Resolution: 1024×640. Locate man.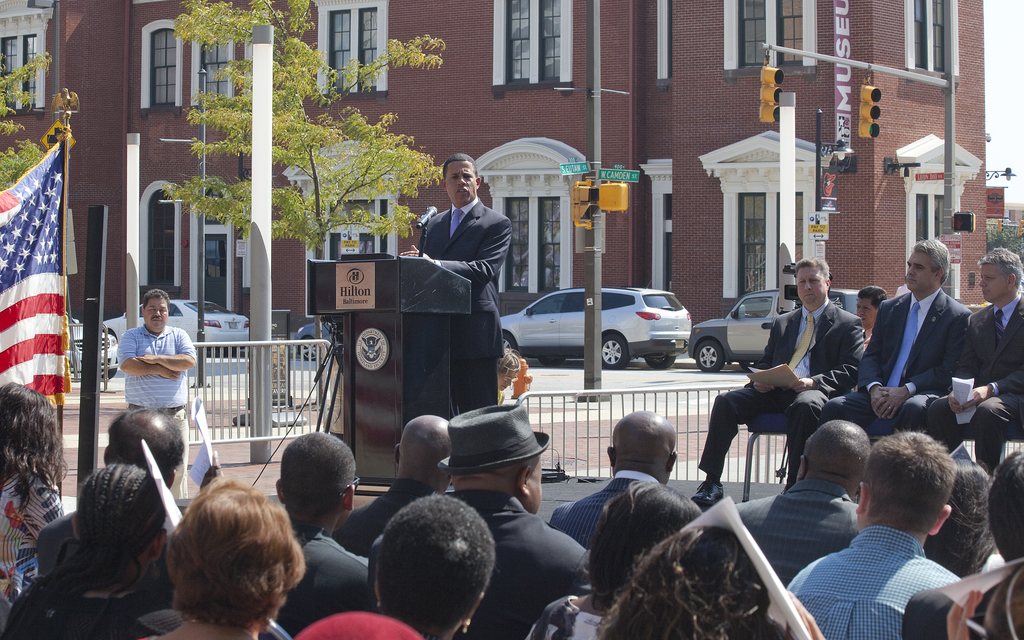
x1=550, y1=410, x2=678, y2=550.
